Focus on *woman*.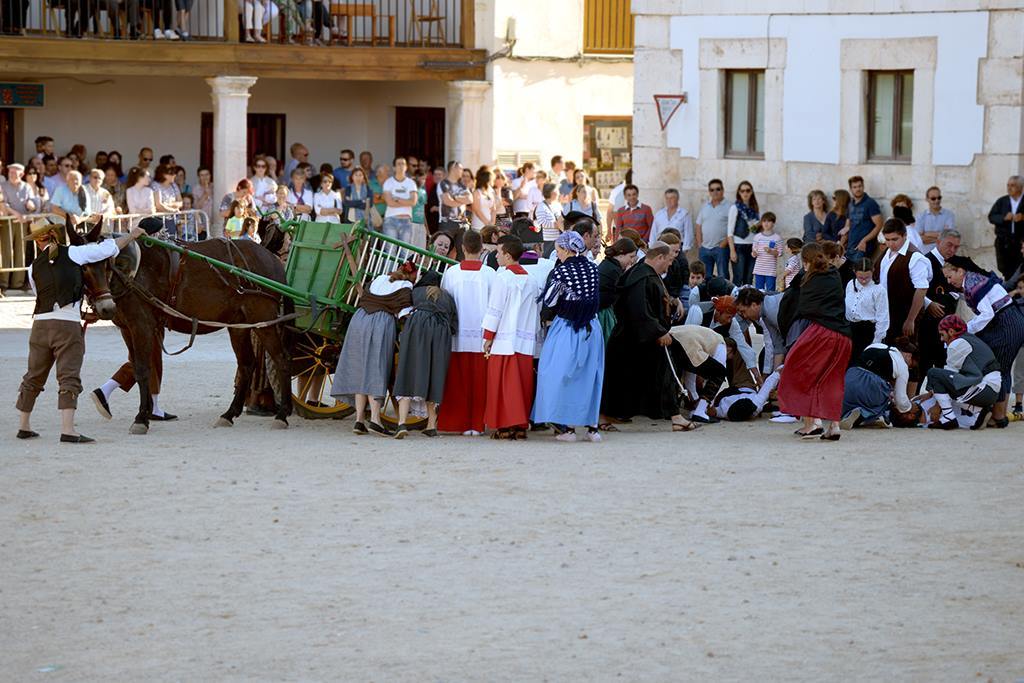
Focused at box(247, 157, 273, 215).
